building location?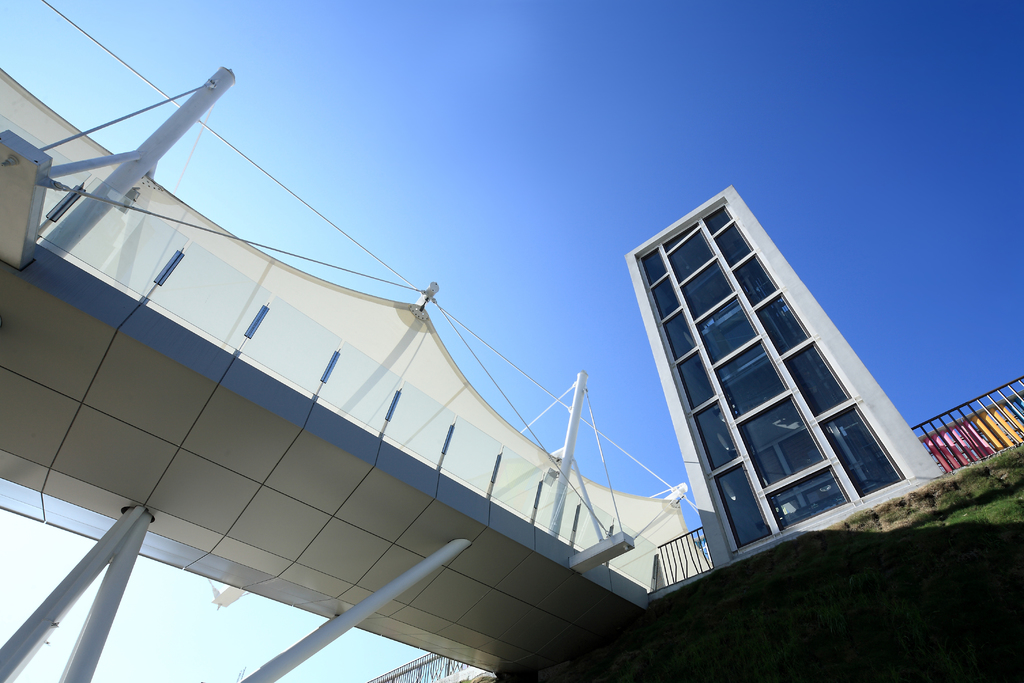
bbox=(621, 184, 947, 570)
